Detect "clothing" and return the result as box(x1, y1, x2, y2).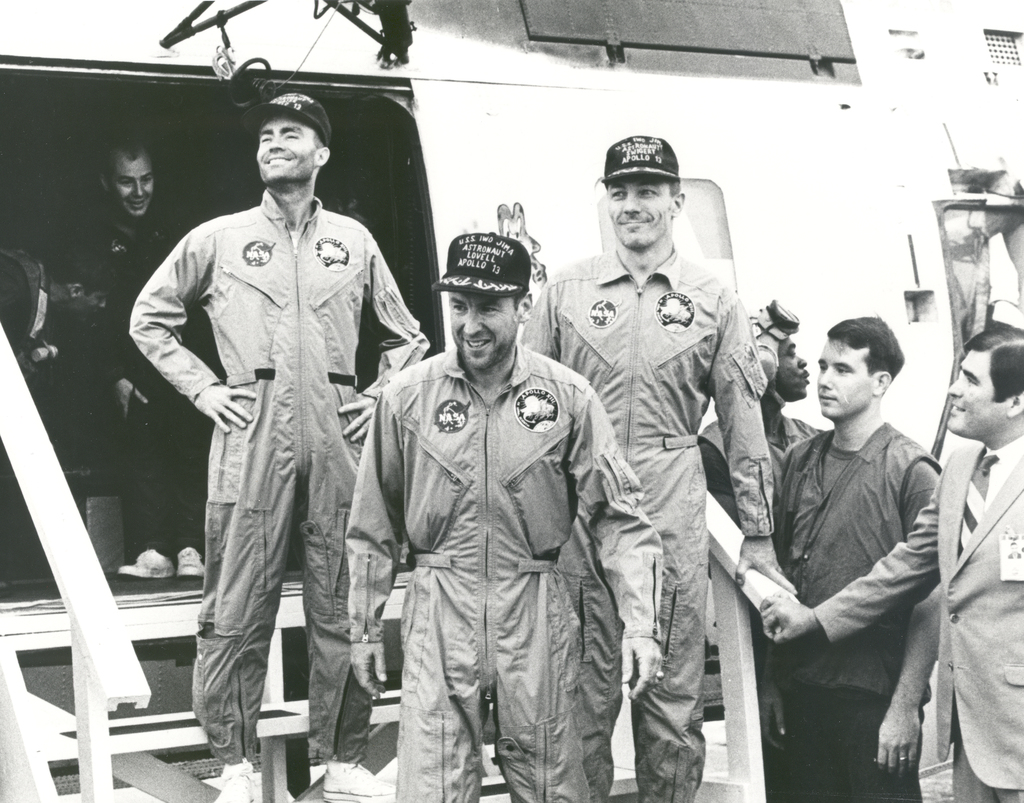
box(520, 247, 774, 802).
